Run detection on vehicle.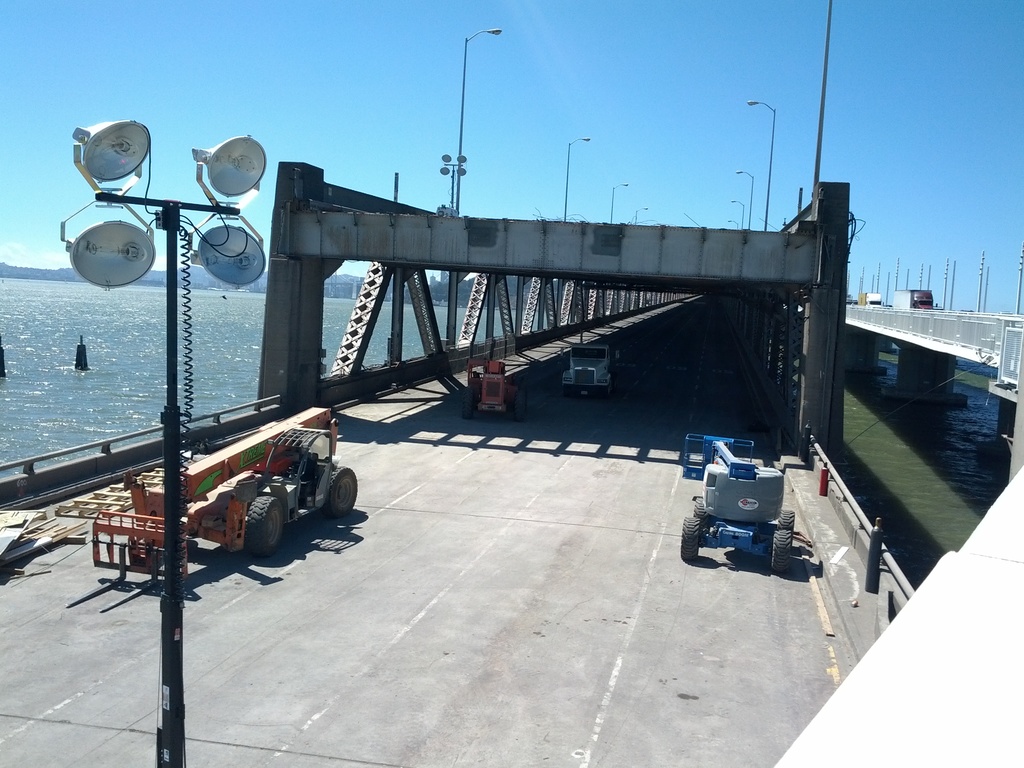
Result: pyautogui.locateOnScreen(465, 351, 519, 424).
